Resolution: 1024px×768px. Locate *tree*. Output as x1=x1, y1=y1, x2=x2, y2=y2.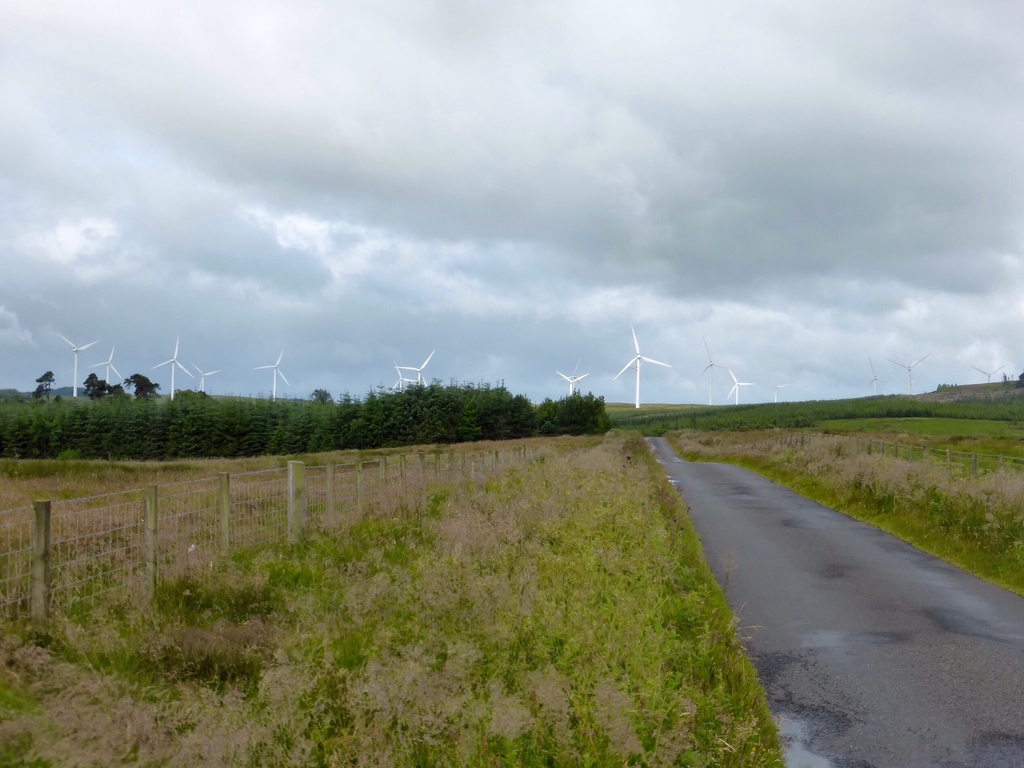
x1=81, y1=368, x2=126, y2=416.
